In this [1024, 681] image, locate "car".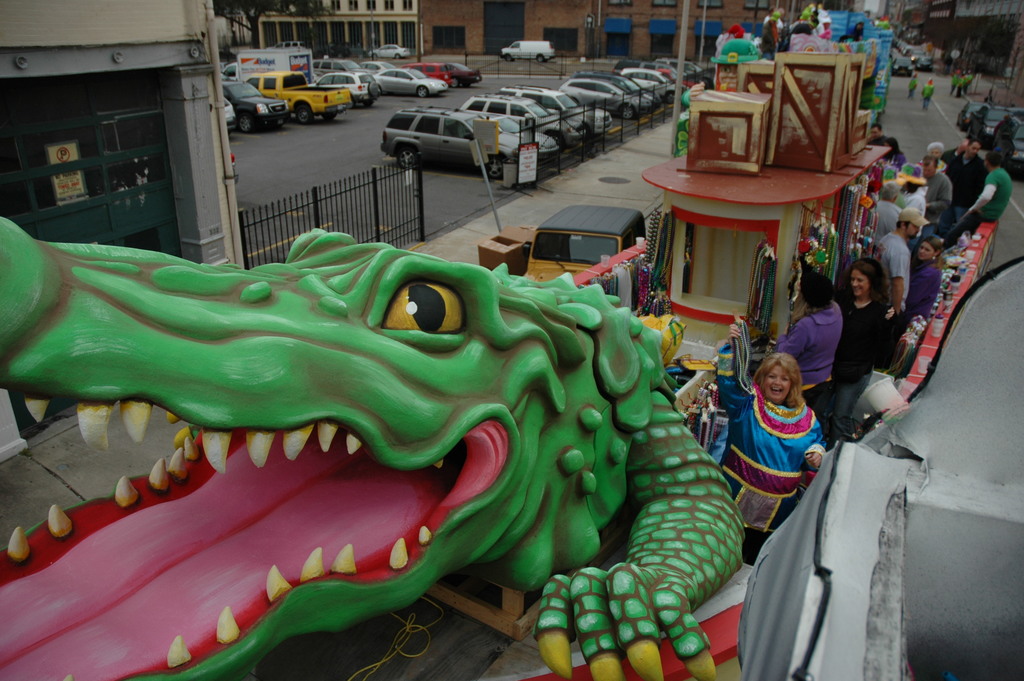
Bounding box: crop(310, 69, 376, 104).
